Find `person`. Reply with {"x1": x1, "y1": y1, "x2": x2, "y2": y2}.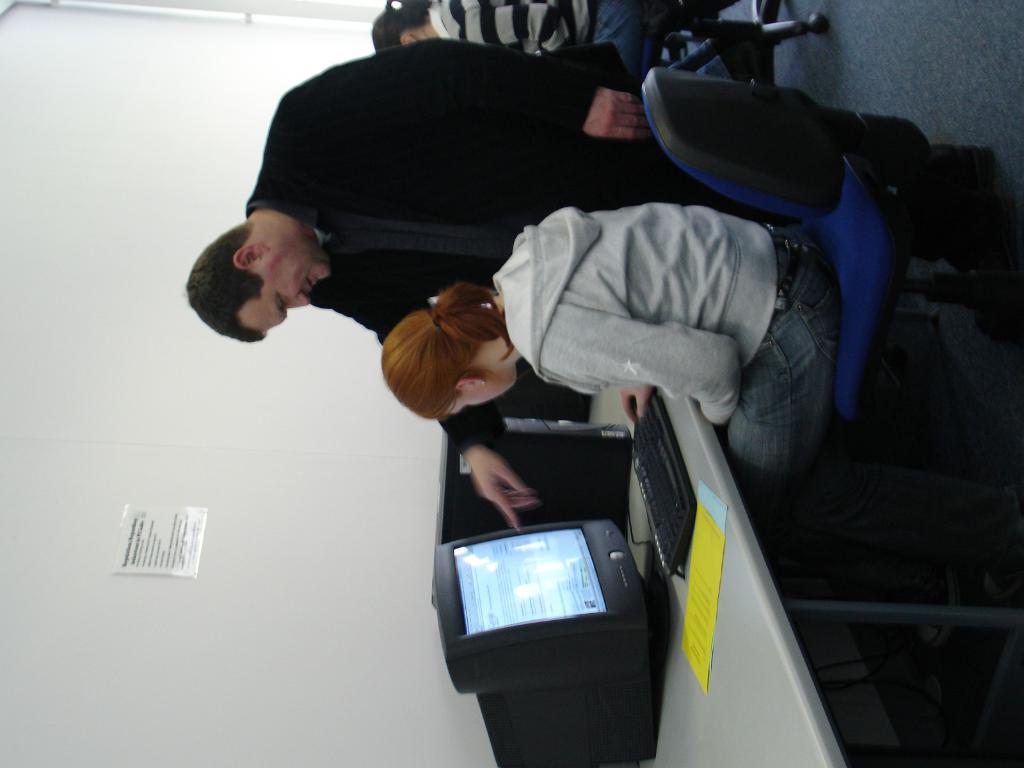
{"x1": 186, "y1": 37, "x2": 989, "y2": 532}.
